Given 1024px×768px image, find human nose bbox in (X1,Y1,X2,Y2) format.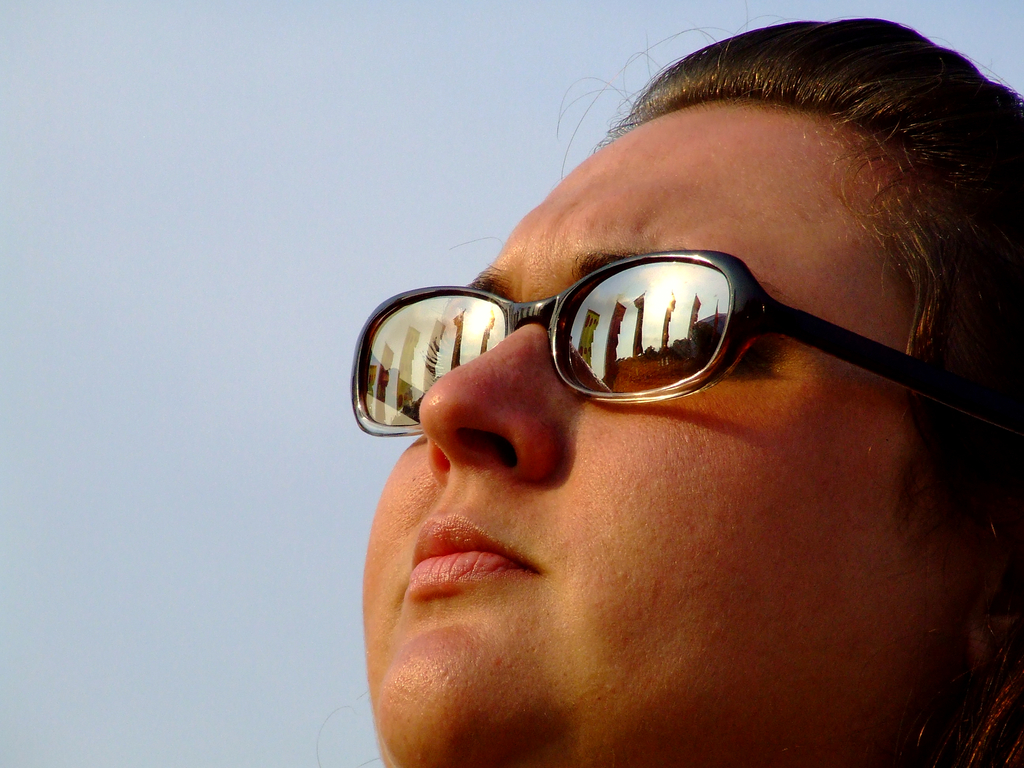
(419,321,562,486).
